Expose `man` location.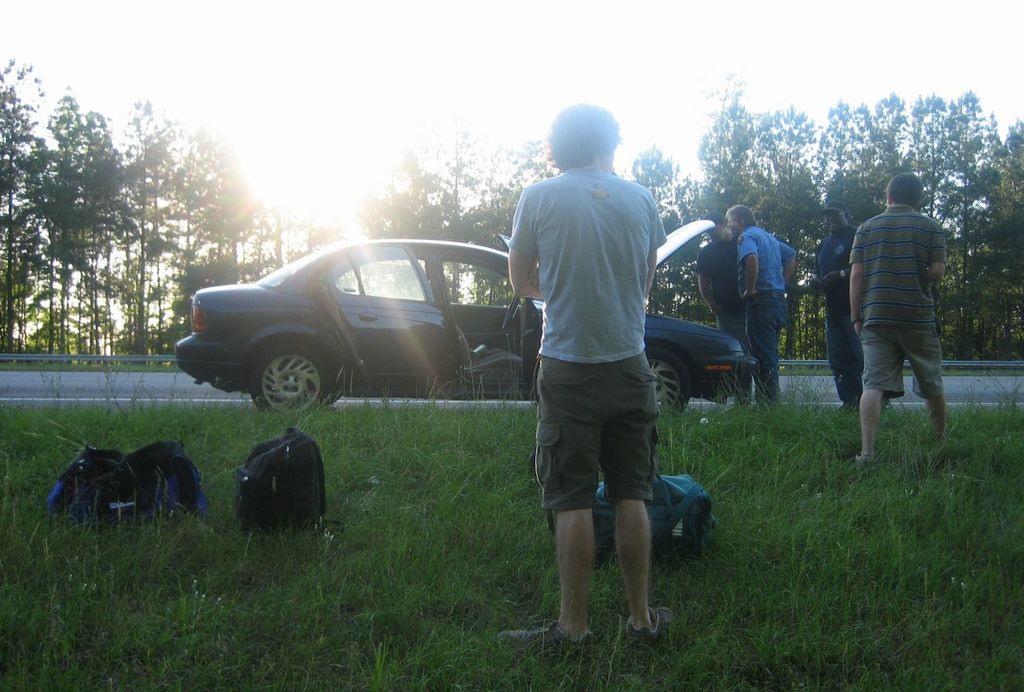
Exposed at Rect(854, 173, 973, 479).
